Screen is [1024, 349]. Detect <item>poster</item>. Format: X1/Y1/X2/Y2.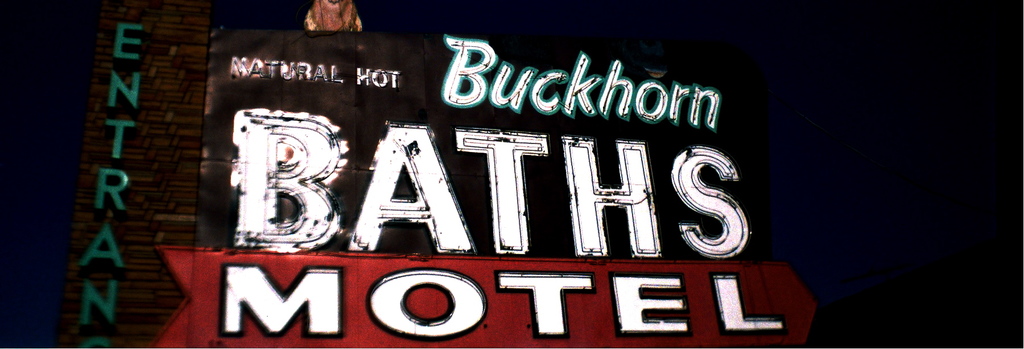
0/0/1023/348.
